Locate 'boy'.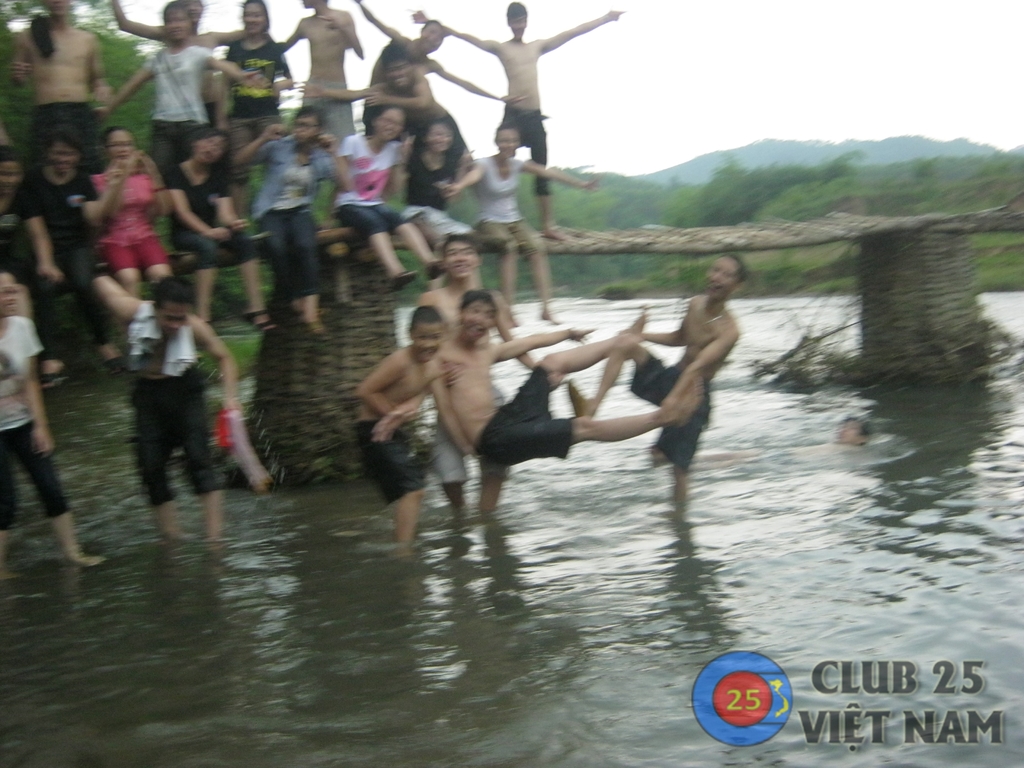
Bounding box: region(92, 258, 242, 537).
